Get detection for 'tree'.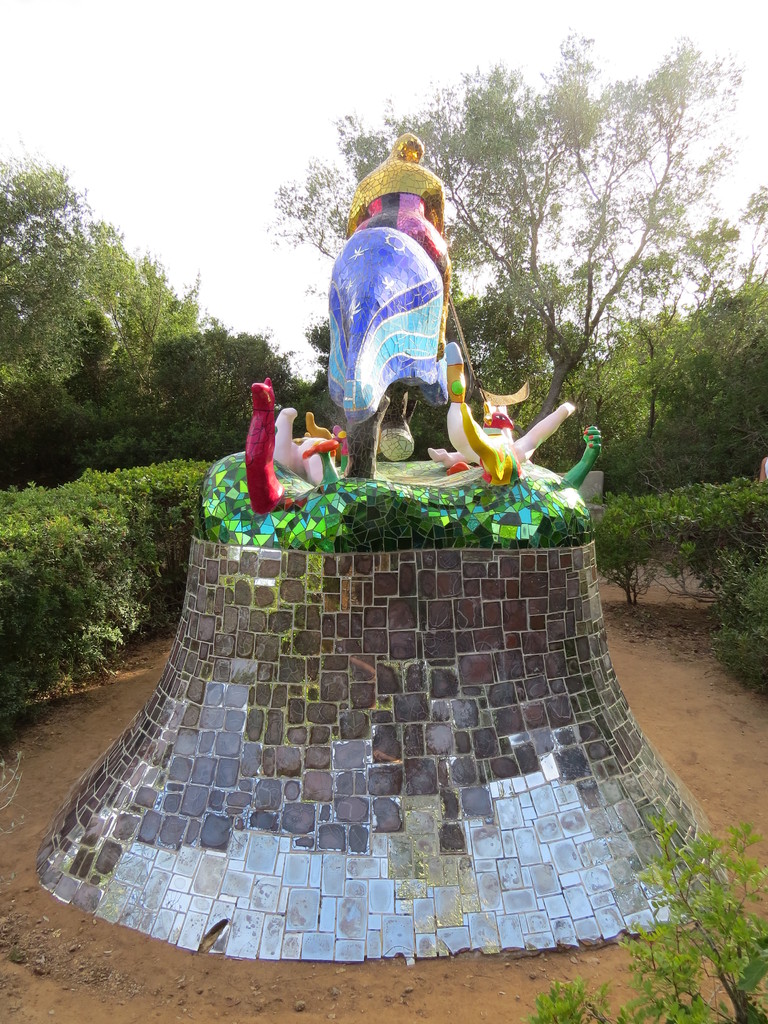
Detection: select_region(276, 12, 734, 451).
